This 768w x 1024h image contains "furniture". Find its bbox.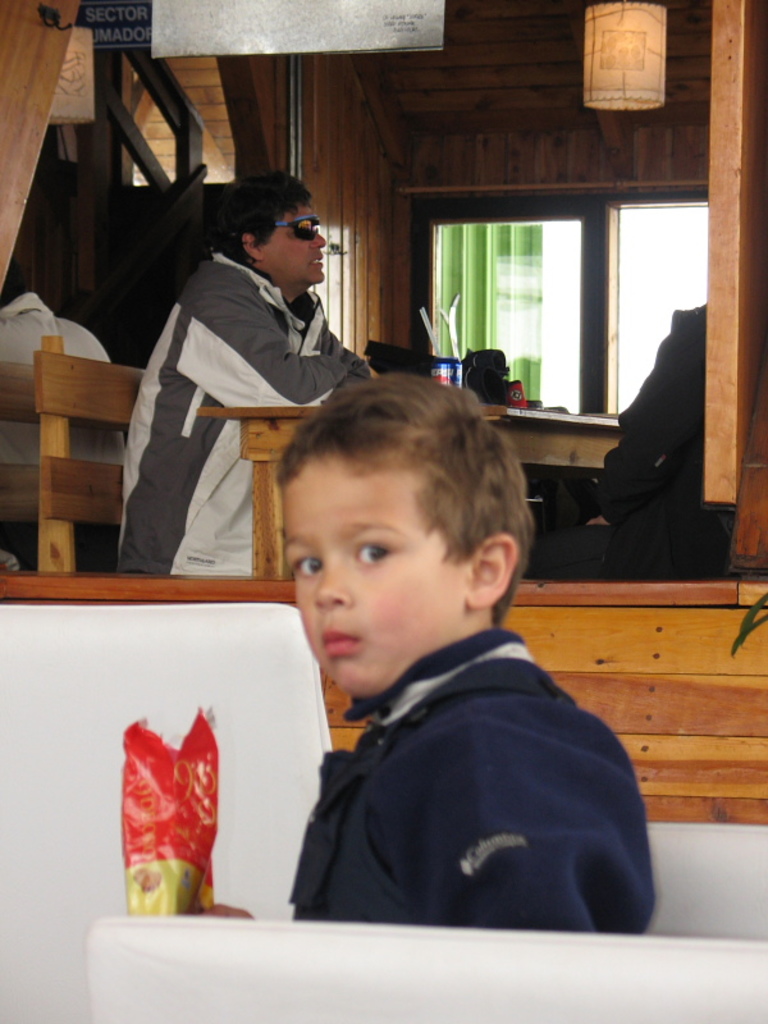
bbox(649, 817, 767, 942).
